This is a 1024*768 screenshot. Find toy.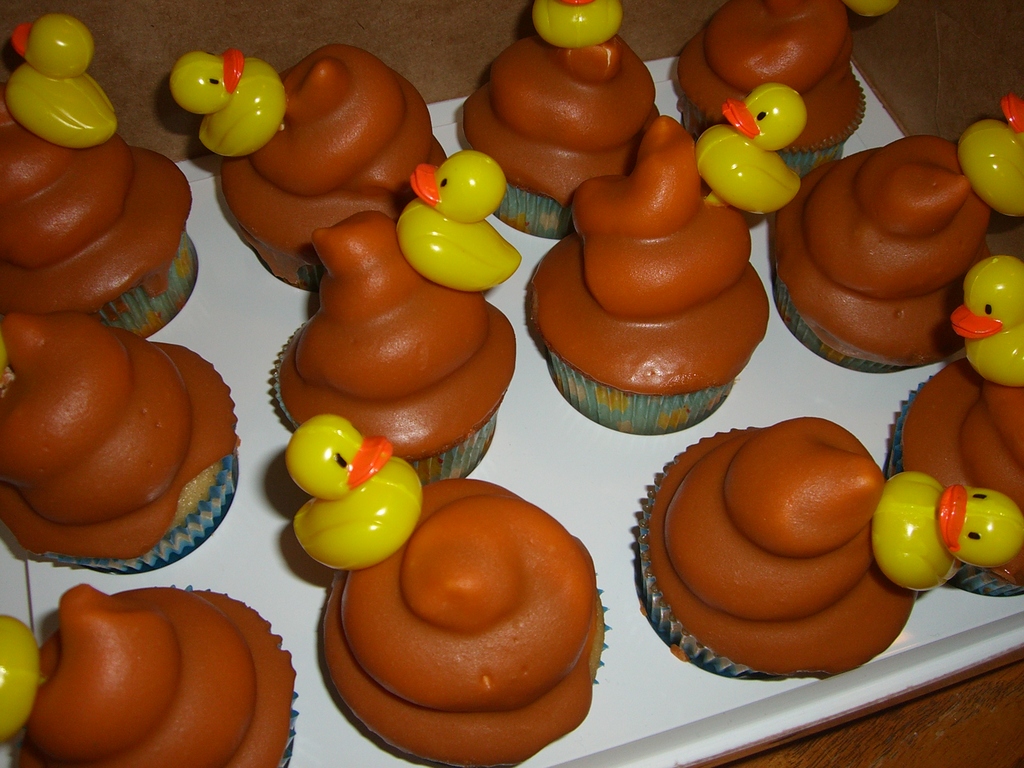
Bounding box: 868 474 1023 595.
